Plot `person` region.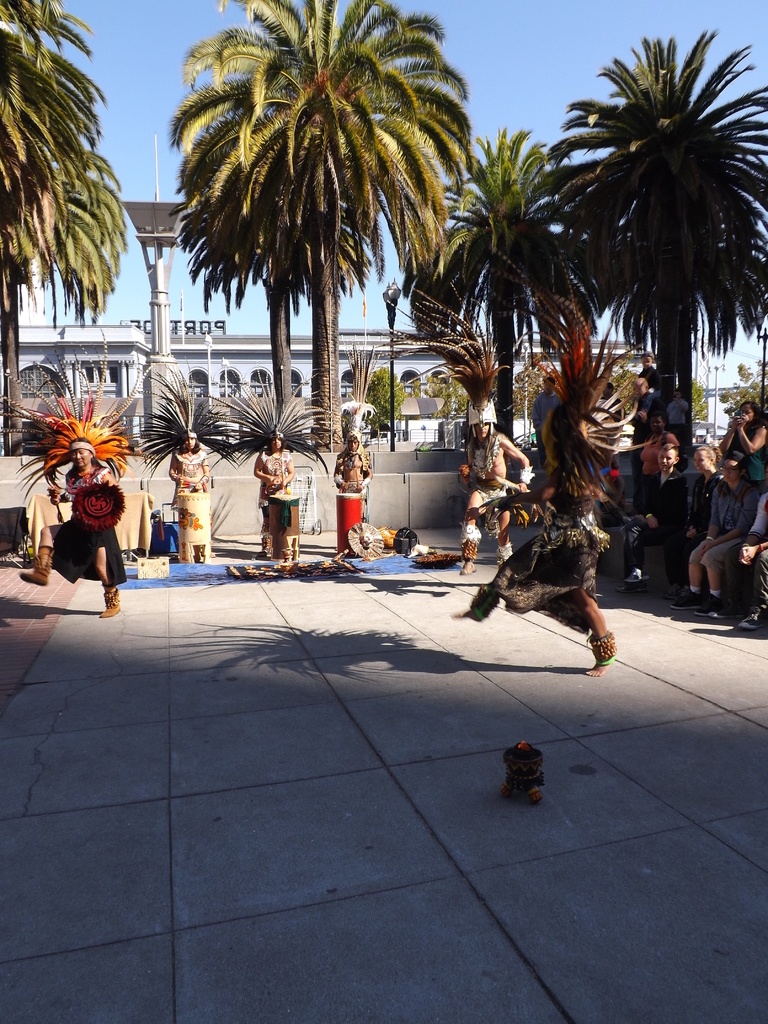
Plotted at left=639, top=414, right=676, bottom=505.
